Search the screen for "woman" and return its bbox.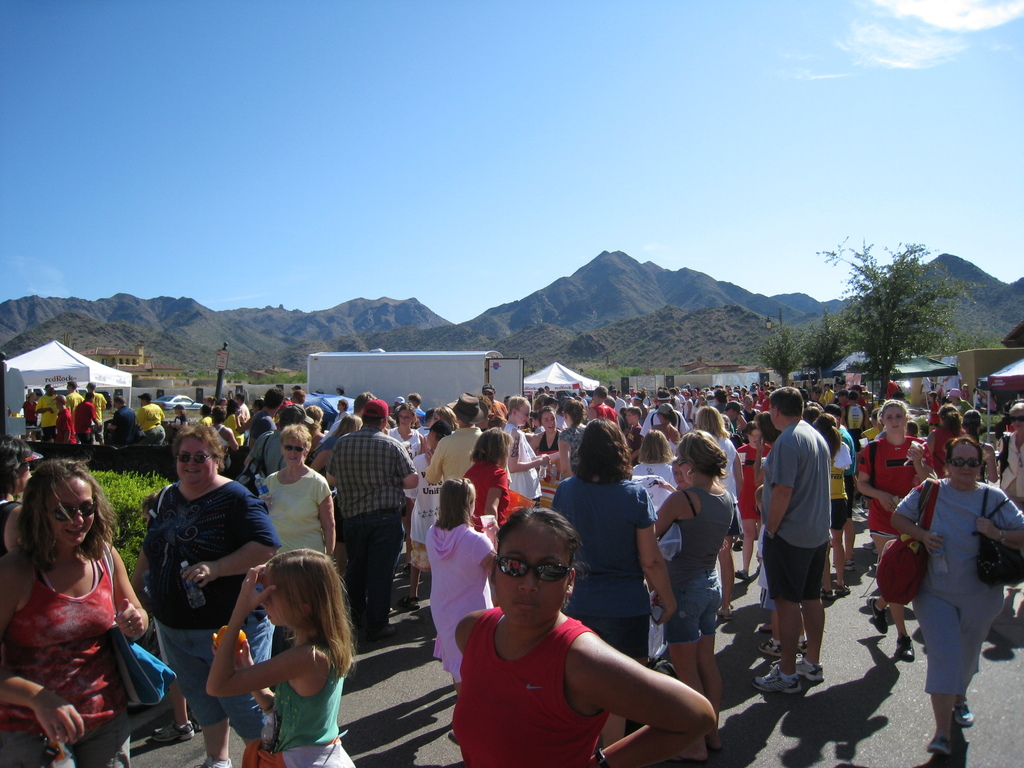
Found: l=963, t=405, r=998, b=483.
